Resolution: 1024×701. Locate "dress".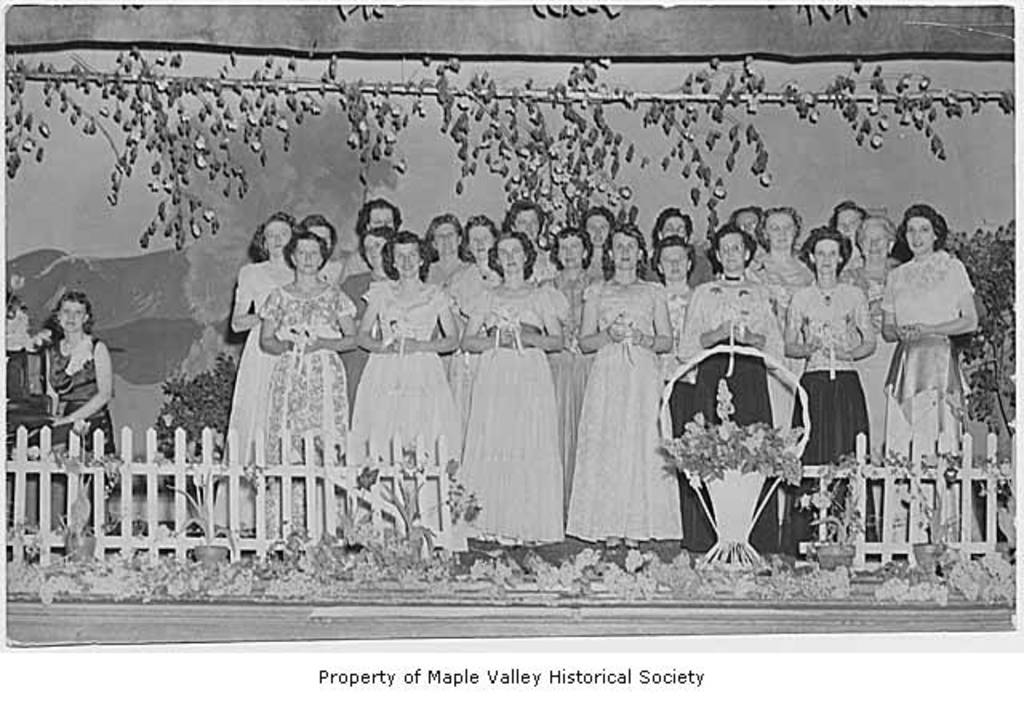
pyautogui.locateOnScreen(45, 336, 122, 453).
